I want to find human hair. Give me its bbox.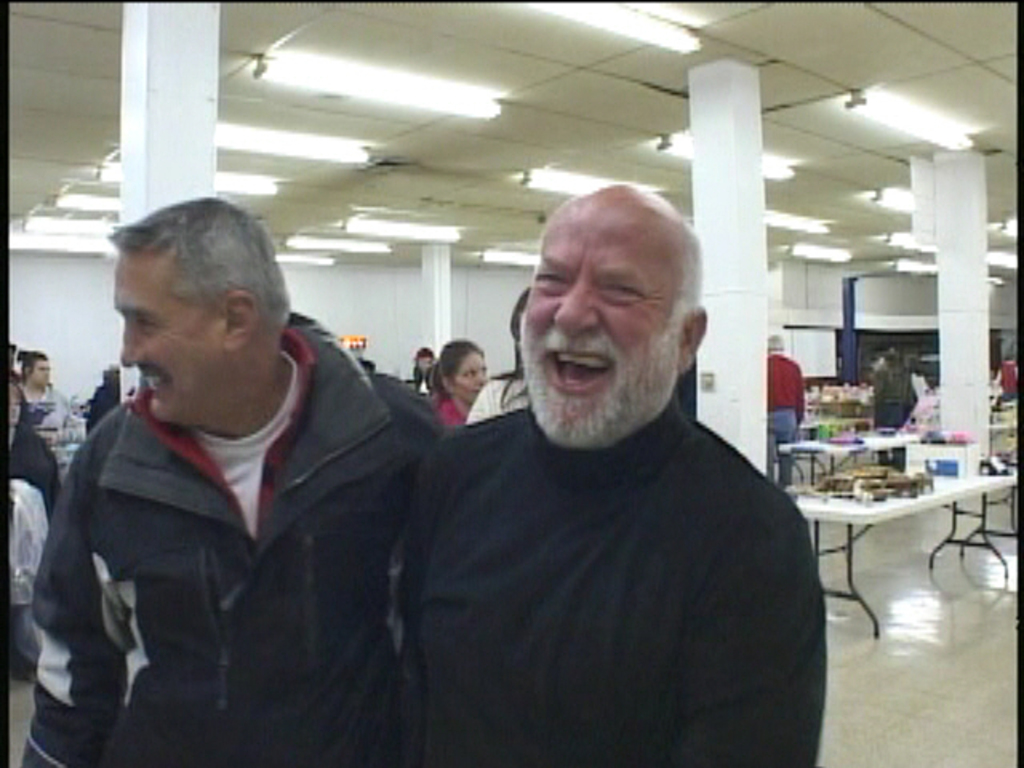
left=438, top=336, right=483, bottom=395.
